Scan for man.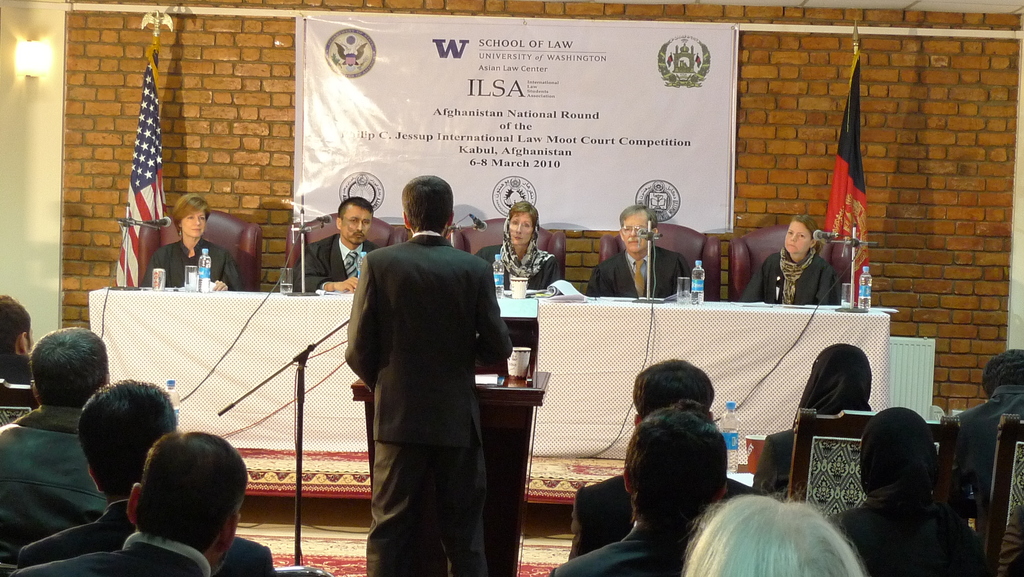
Scan result: (left=30, top=428, right=255, bottom=576).
